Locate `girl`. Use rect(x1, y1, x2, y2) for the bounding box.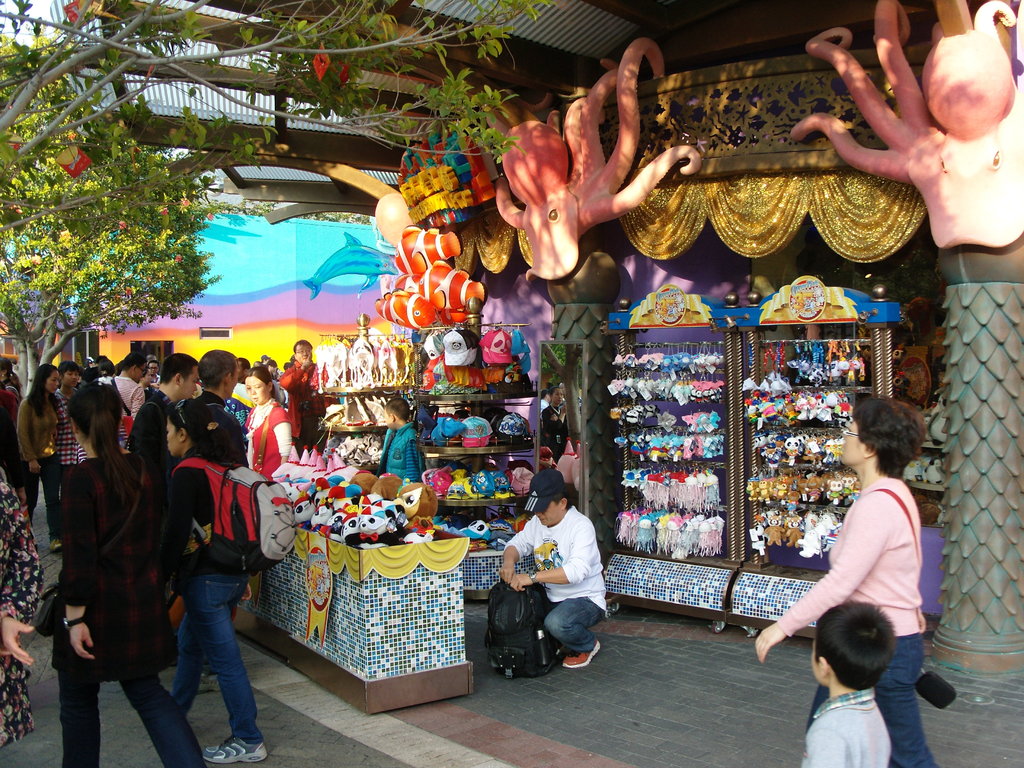
rect(0, 463, 43, 740).
